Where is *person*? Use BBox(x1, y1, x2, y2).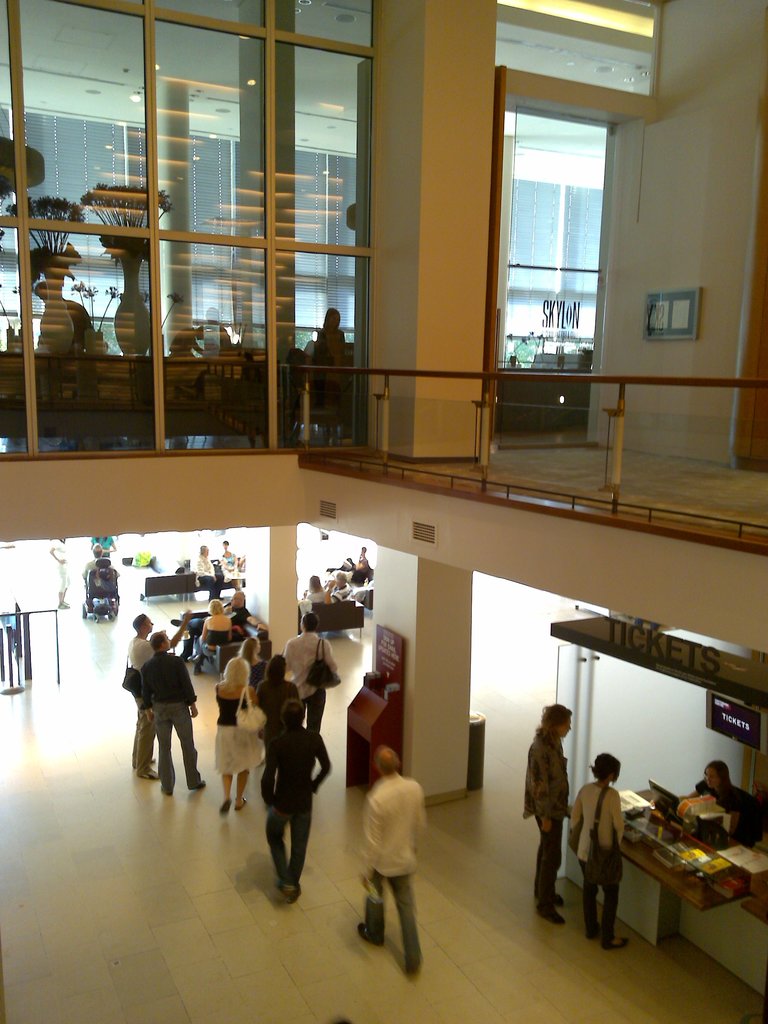
BBox(236, 640, 262, 678).
